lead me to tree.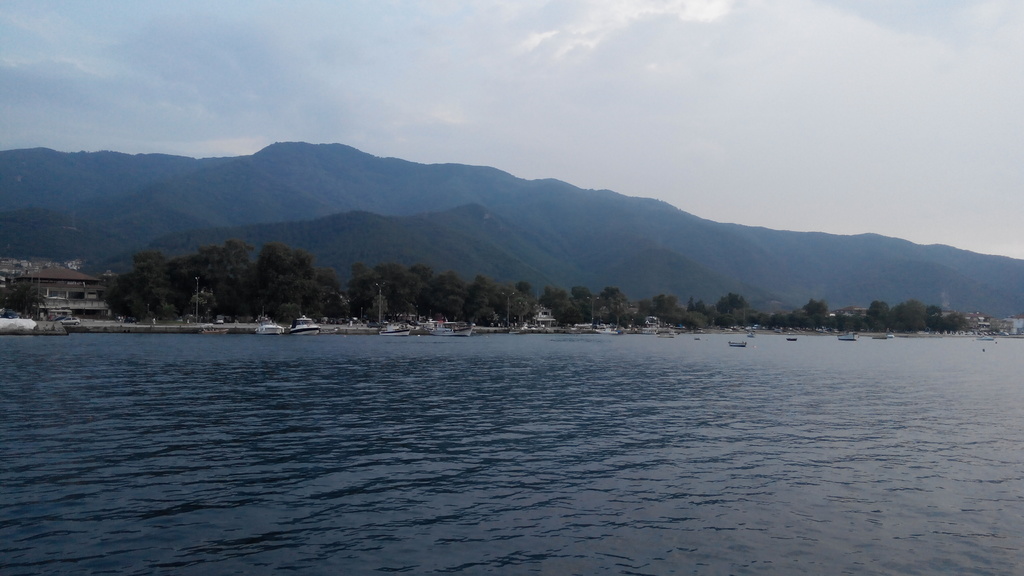
Lead to x1=868, y1=292, x2=892, y2=340.
